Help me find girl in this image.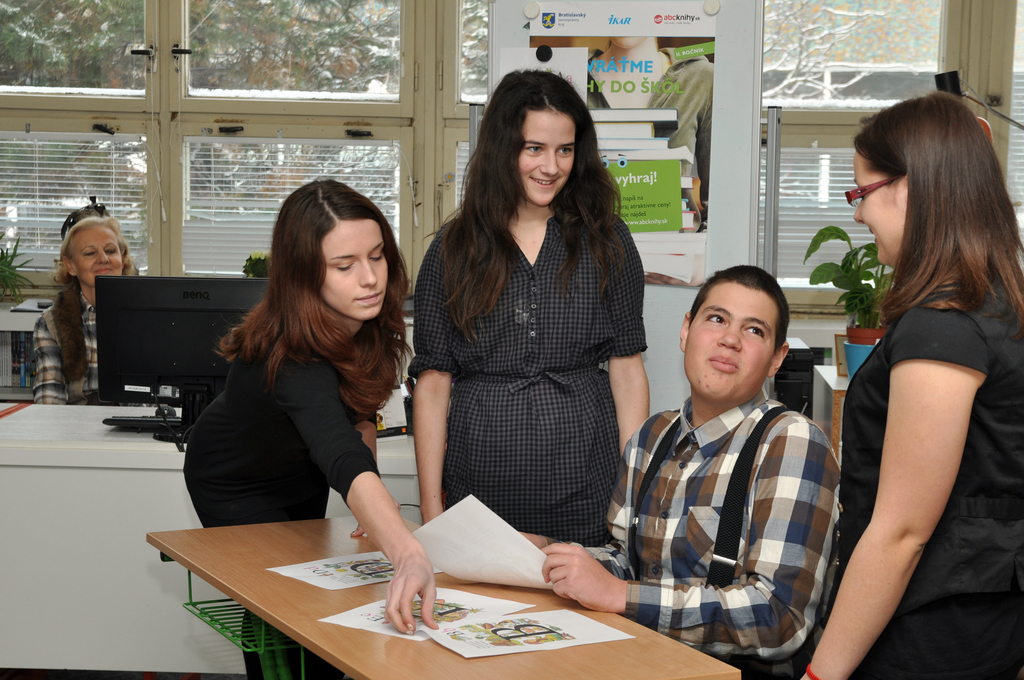
Found it: {"left": 799, "top": 88, "right": 1022, "bottom": 679}.
